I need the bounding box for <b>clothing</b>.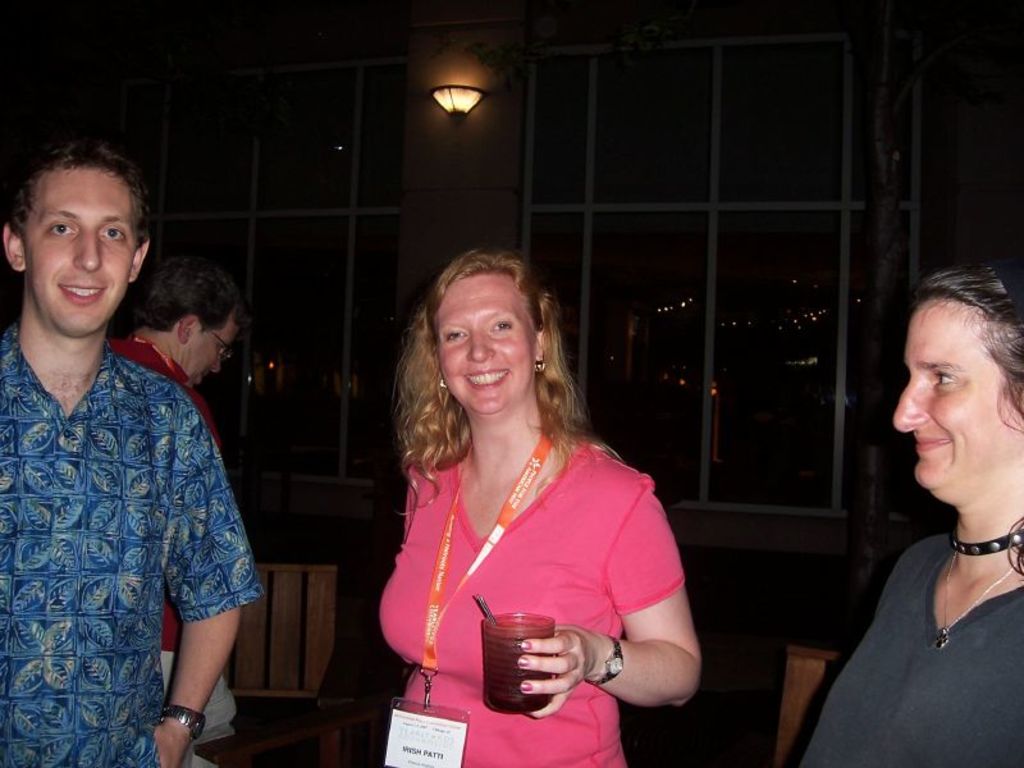
Here it is: {"left": 102, "top": 334, "right": 239, "bottom": 764}.
